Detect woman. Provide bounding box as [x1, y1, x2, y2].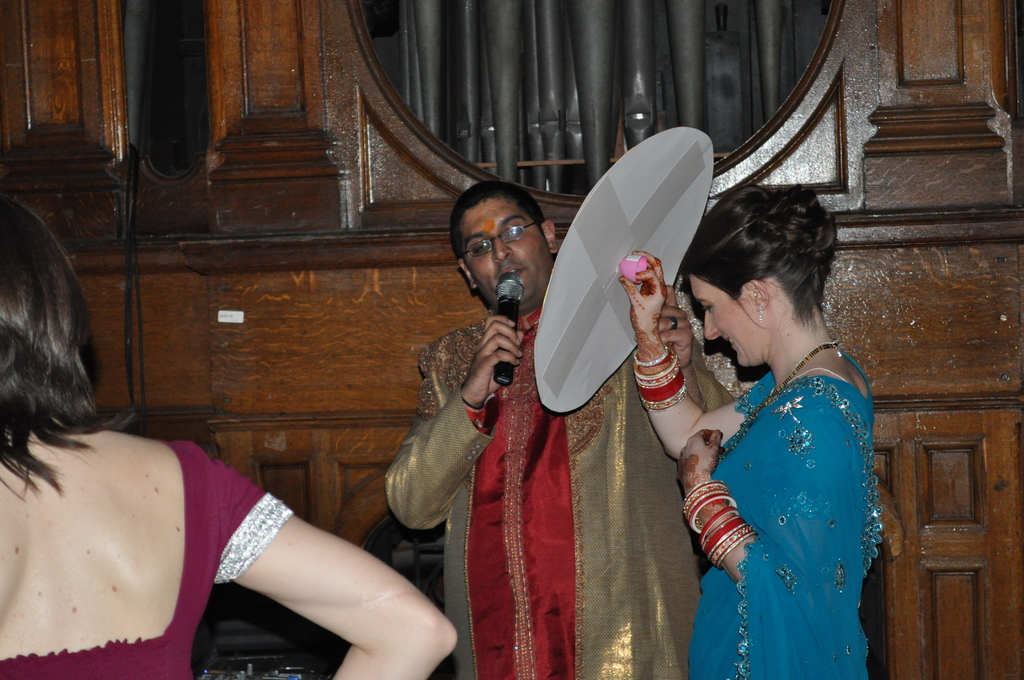
[658, 175, 899, 679].
